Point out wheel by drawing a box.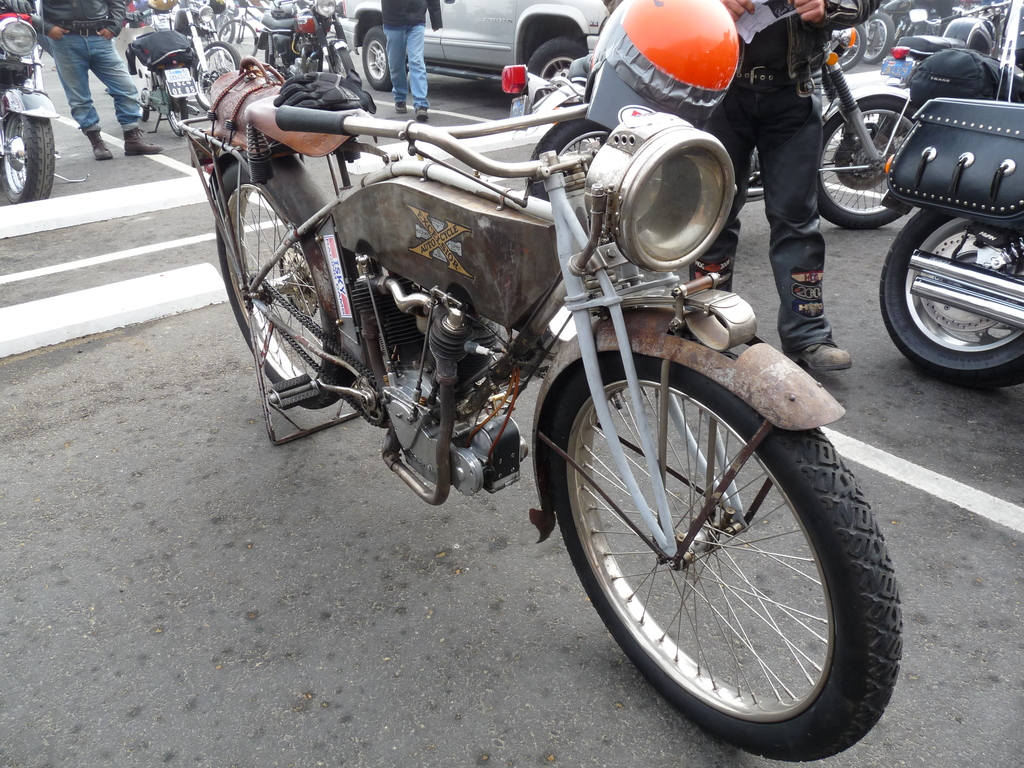
(188,38,237,108).
